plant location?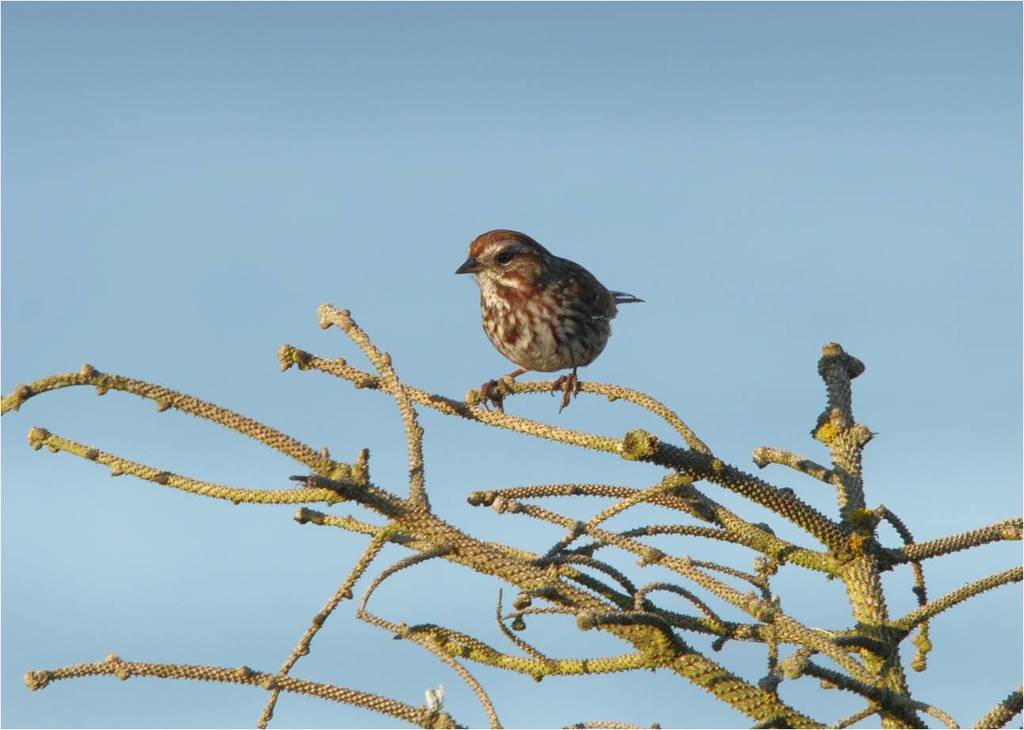
rect(2, 342, 1023, 729)
